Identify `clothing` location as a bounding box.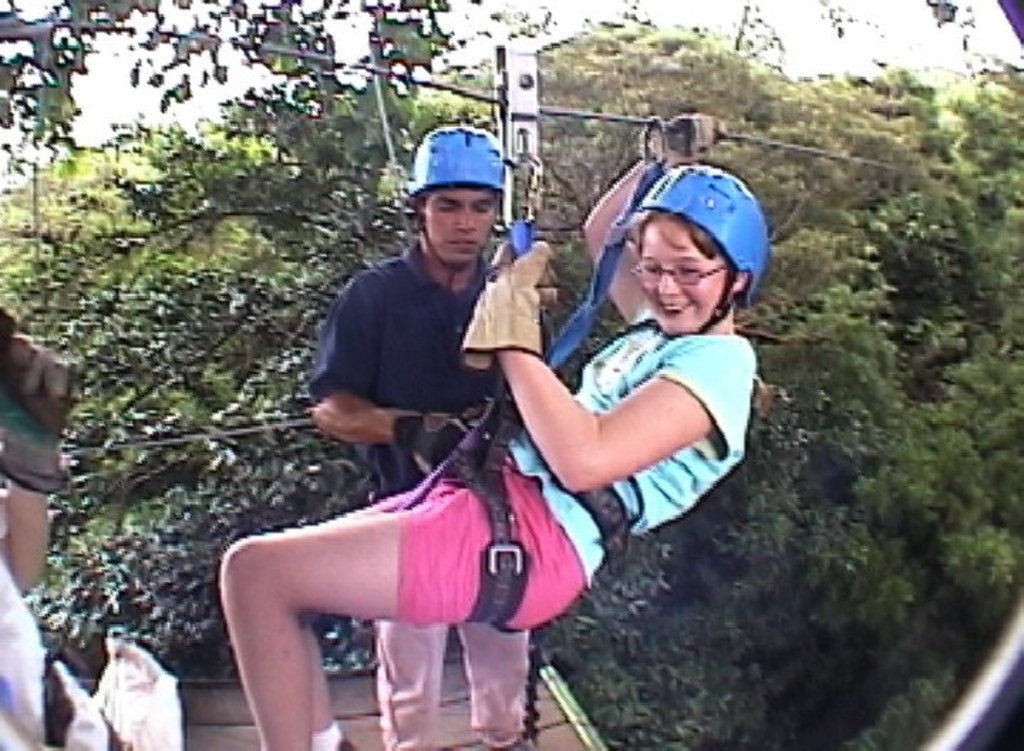
box=[370, 616, 526, 750].
